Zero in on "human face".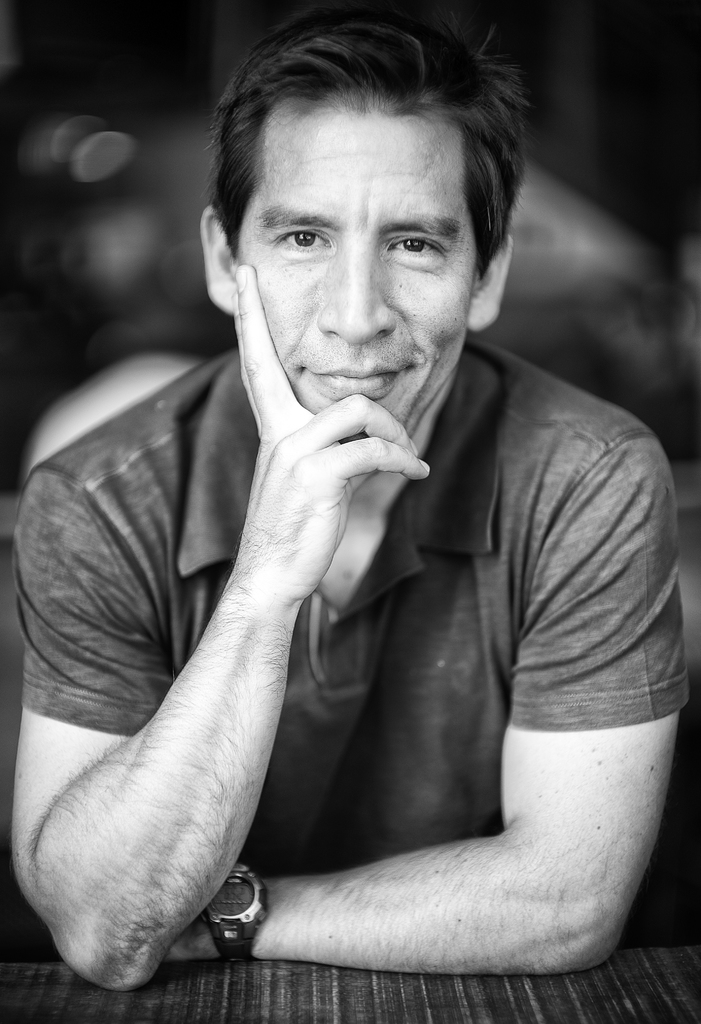
Zeroed in: x1=242, y1=97, x2=478, y2=413.
